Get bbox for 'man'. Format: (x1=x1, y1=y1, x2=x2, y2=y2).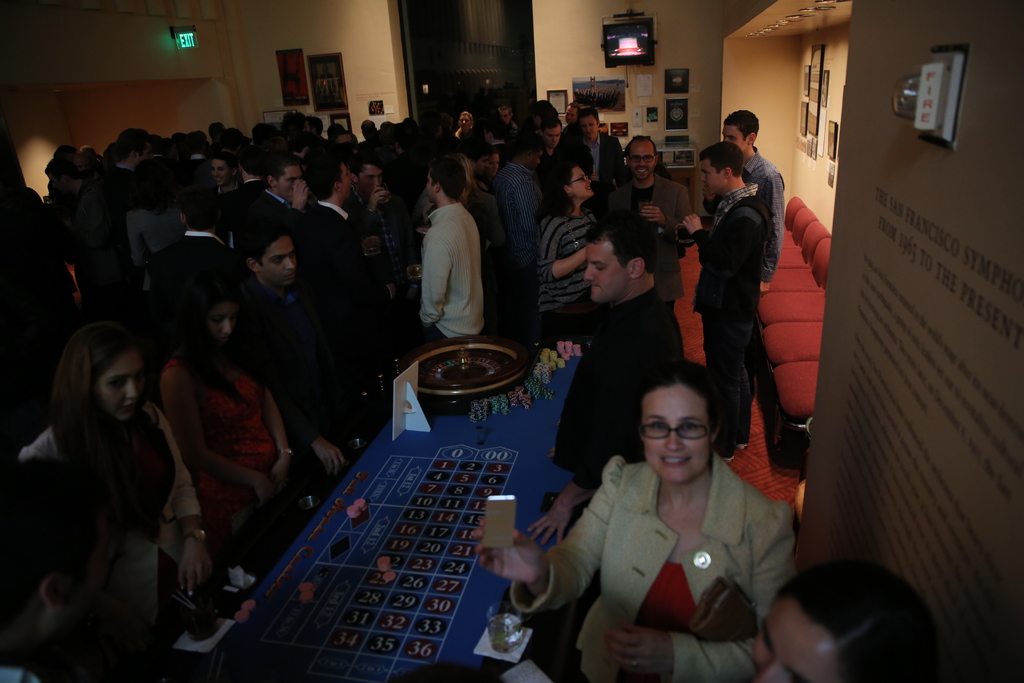
(x1=572, y1=105, x2=621, y2=193).
